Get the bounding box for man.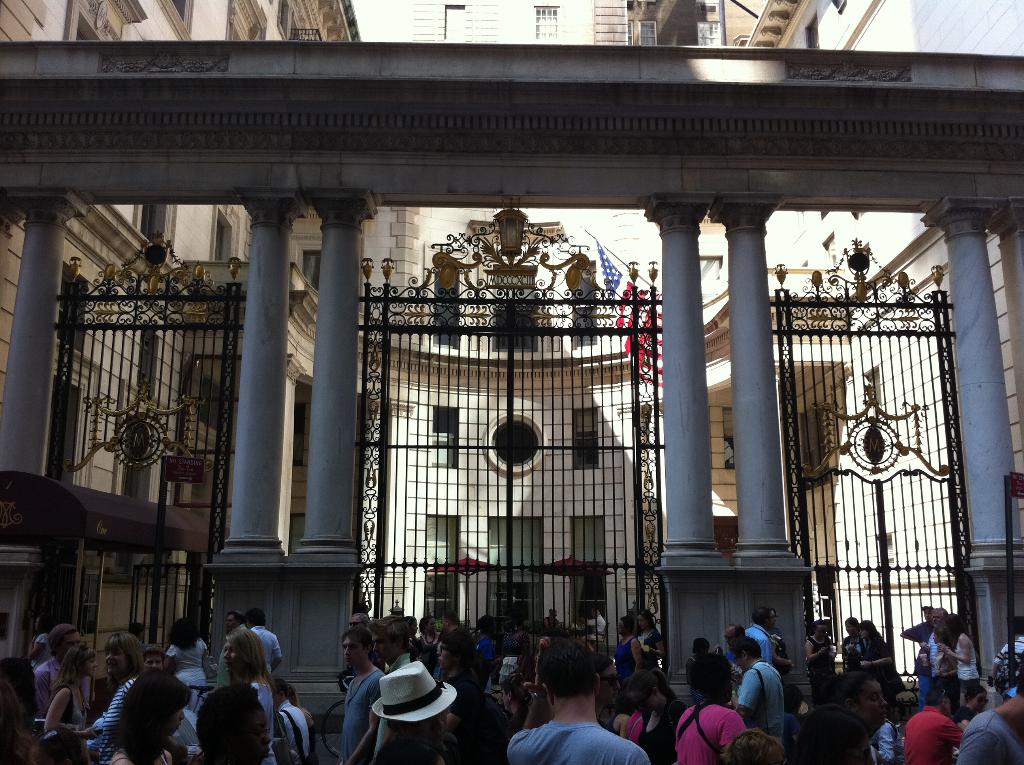
(351, 612, 372, 625).
